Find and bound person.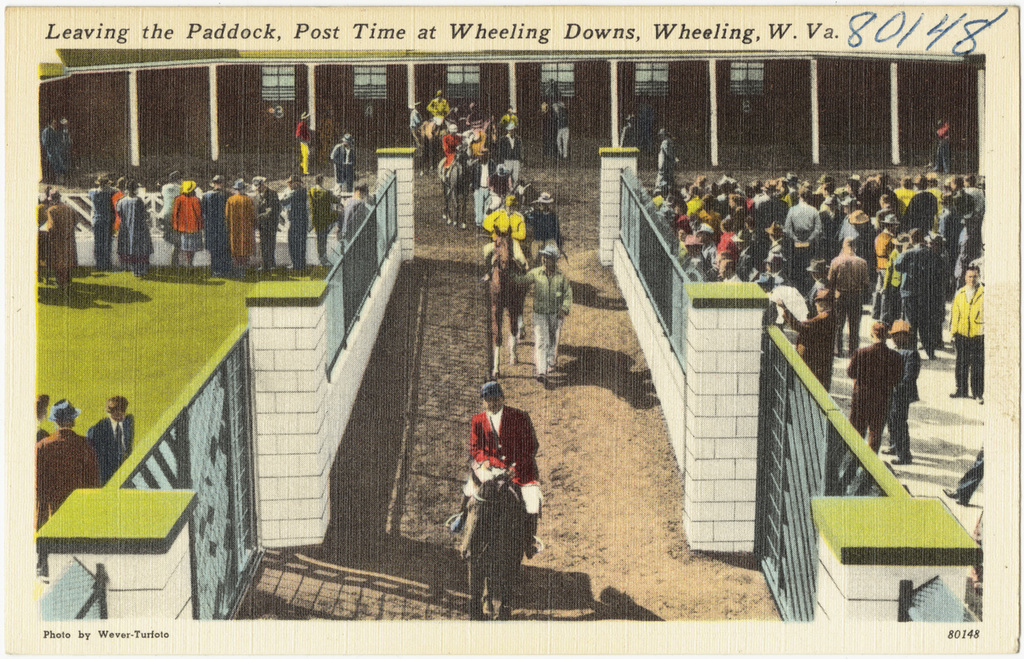
Bound: [x1=935, y1=117, x2=955, y2=176].
